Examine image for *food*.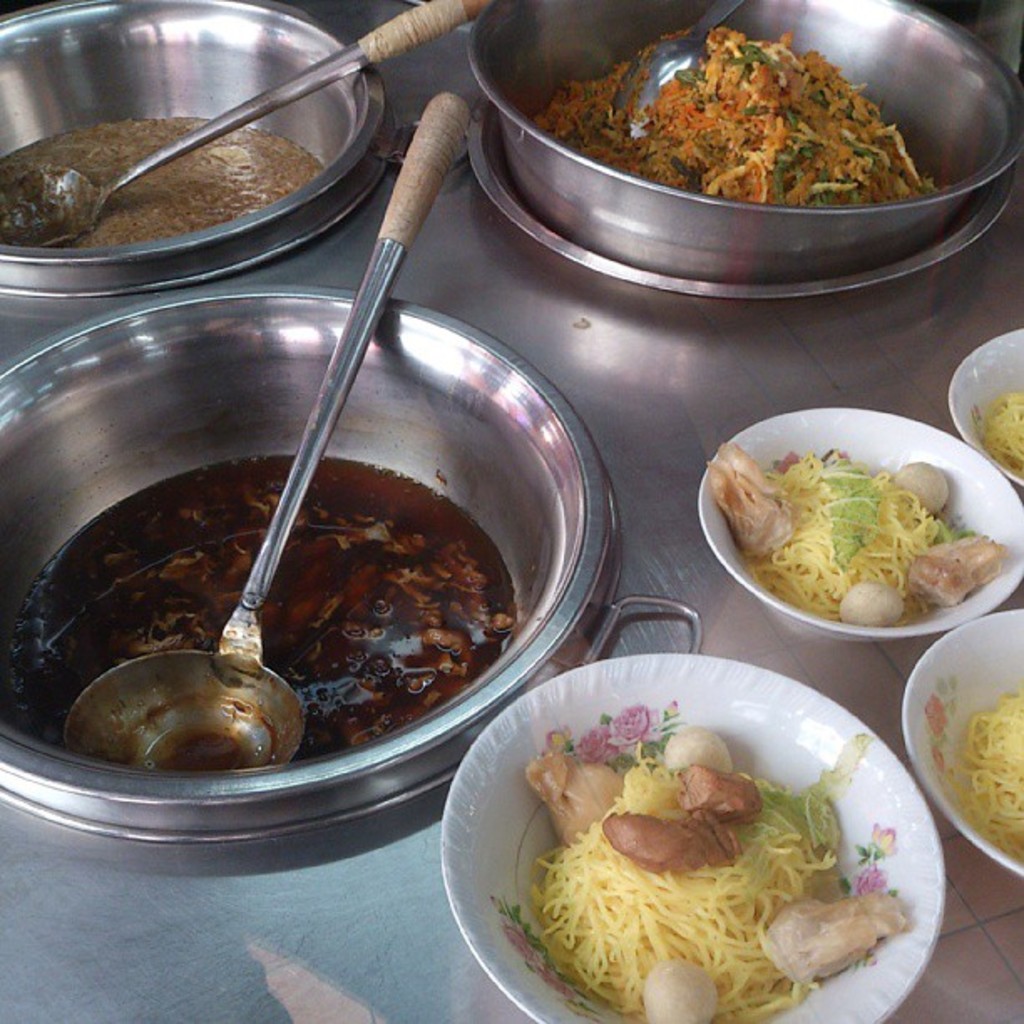
Examination result: x1=952 y1=370 x2=1022 y2=475.
